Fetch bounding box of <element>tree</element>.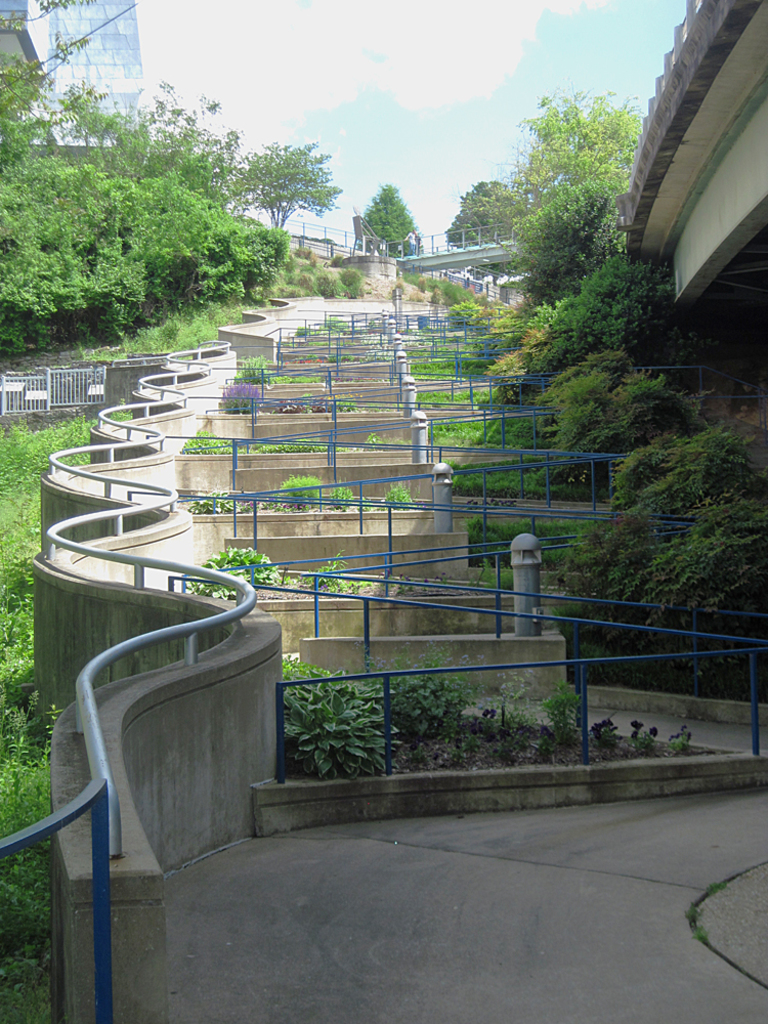
Bbox: {"left": 440, "top": 176, "right": 534, "bottom": 265}.
